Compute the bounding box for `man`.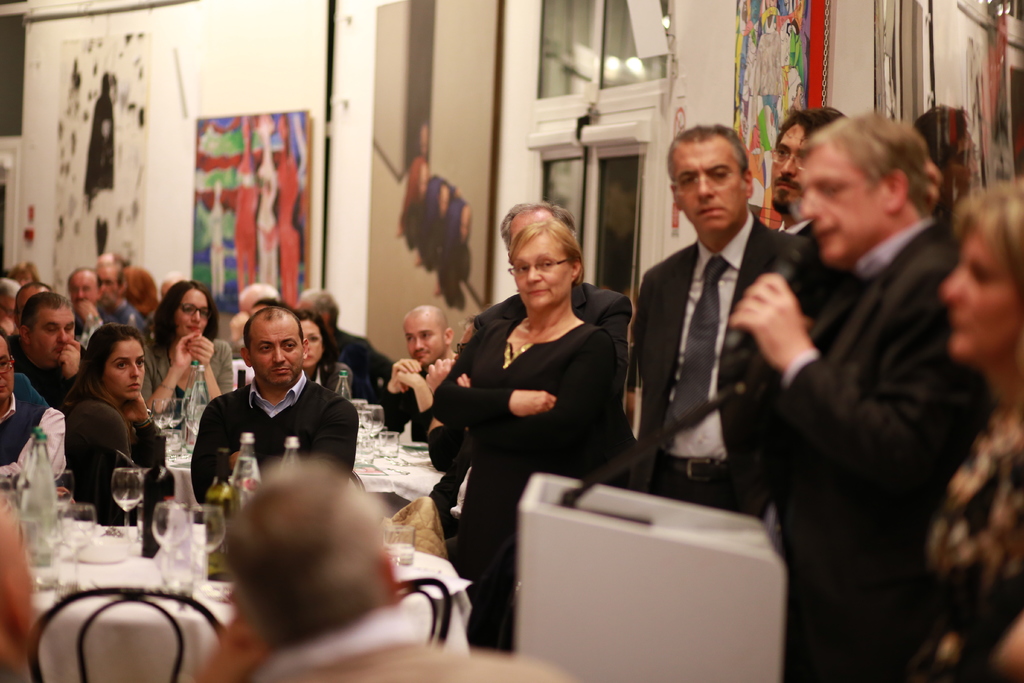
376, 302, 459, 446.
